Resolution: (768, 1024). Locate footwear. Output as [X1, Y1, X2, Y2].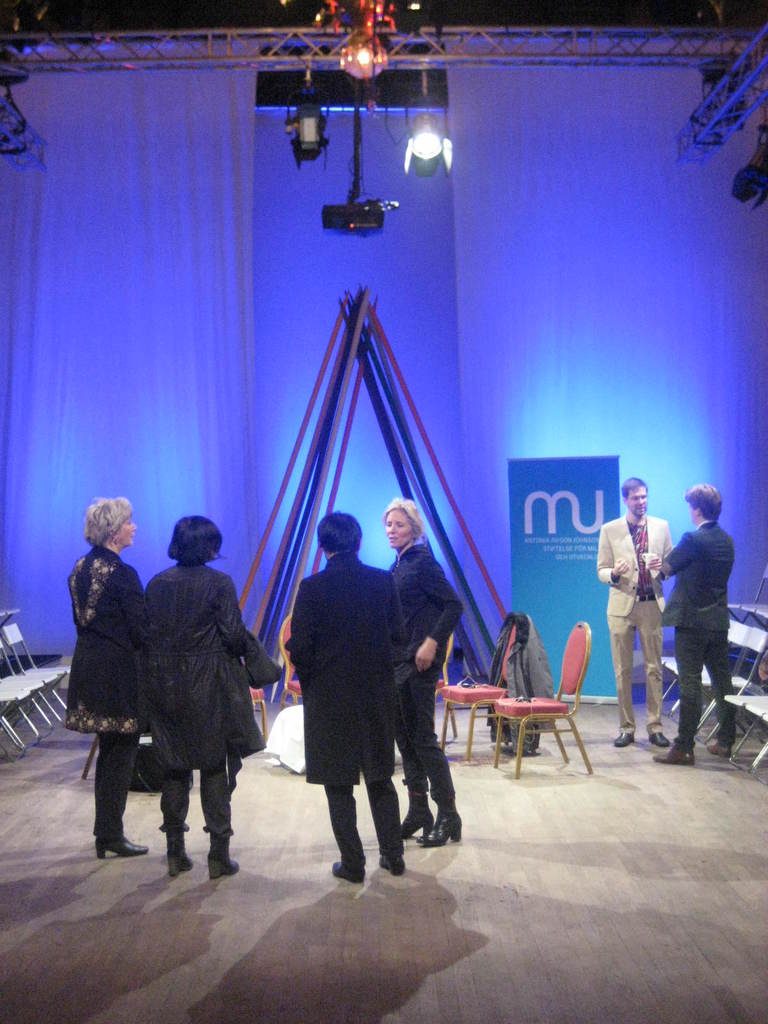
[210, 858, 243, 882].
